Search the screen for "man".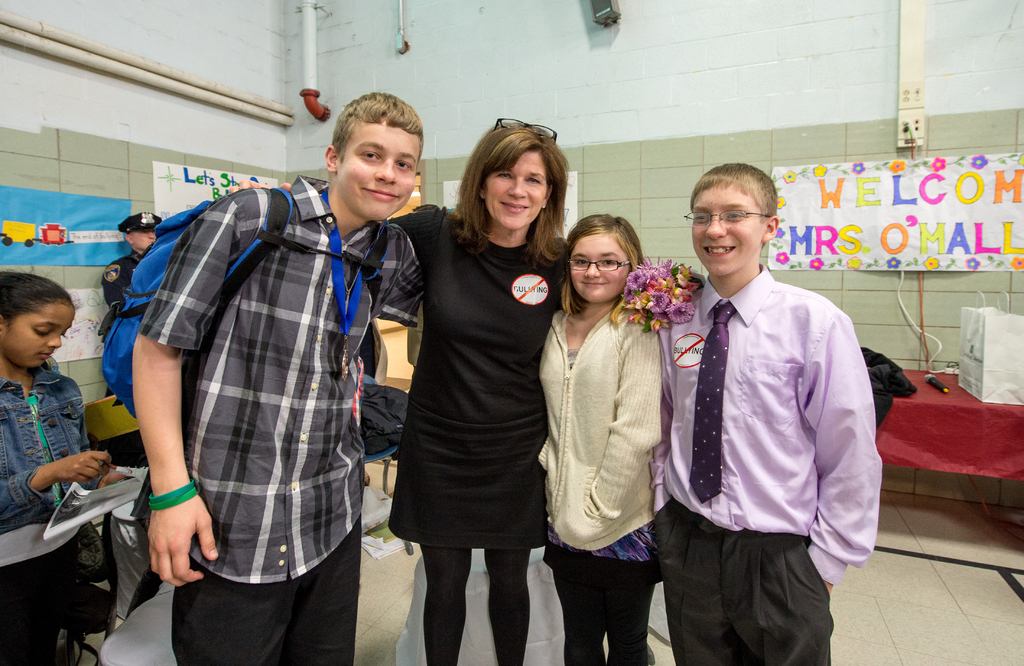
Found at crop(140, 92, 429, 665).
